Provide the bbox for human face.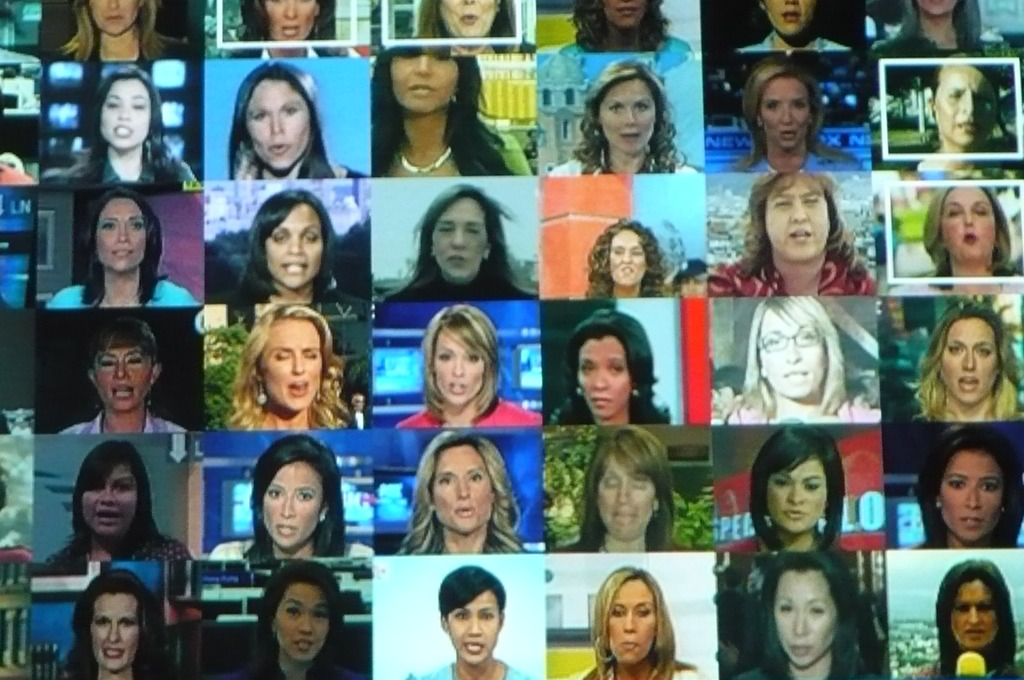
l=762, t=456, r=828, b=537.
